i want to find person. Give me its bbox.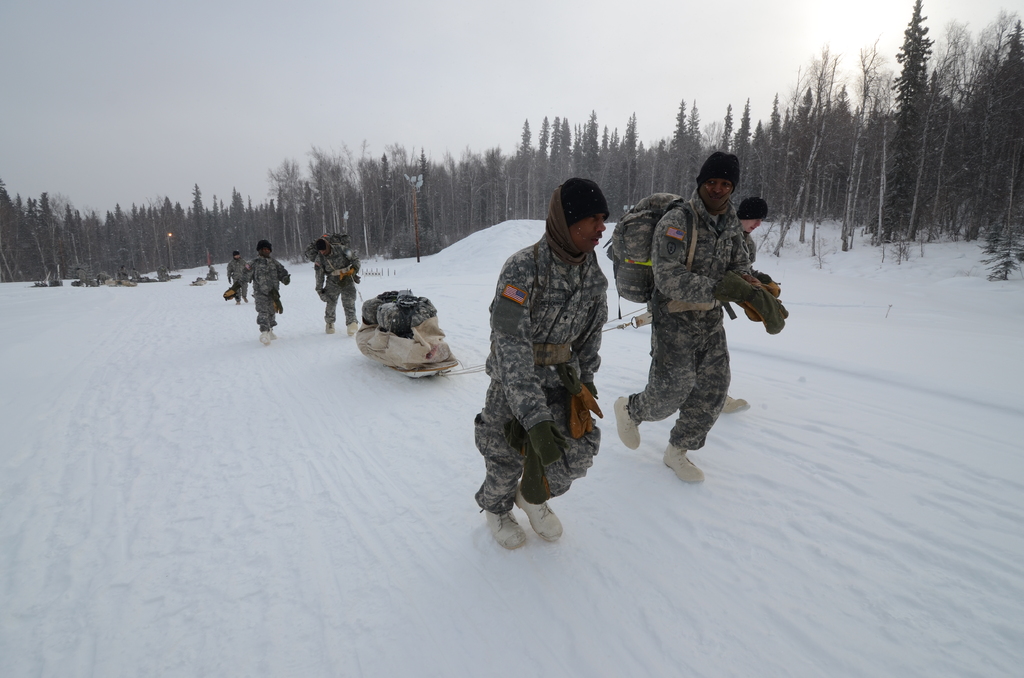
box=[238, 243, 292, 352].
